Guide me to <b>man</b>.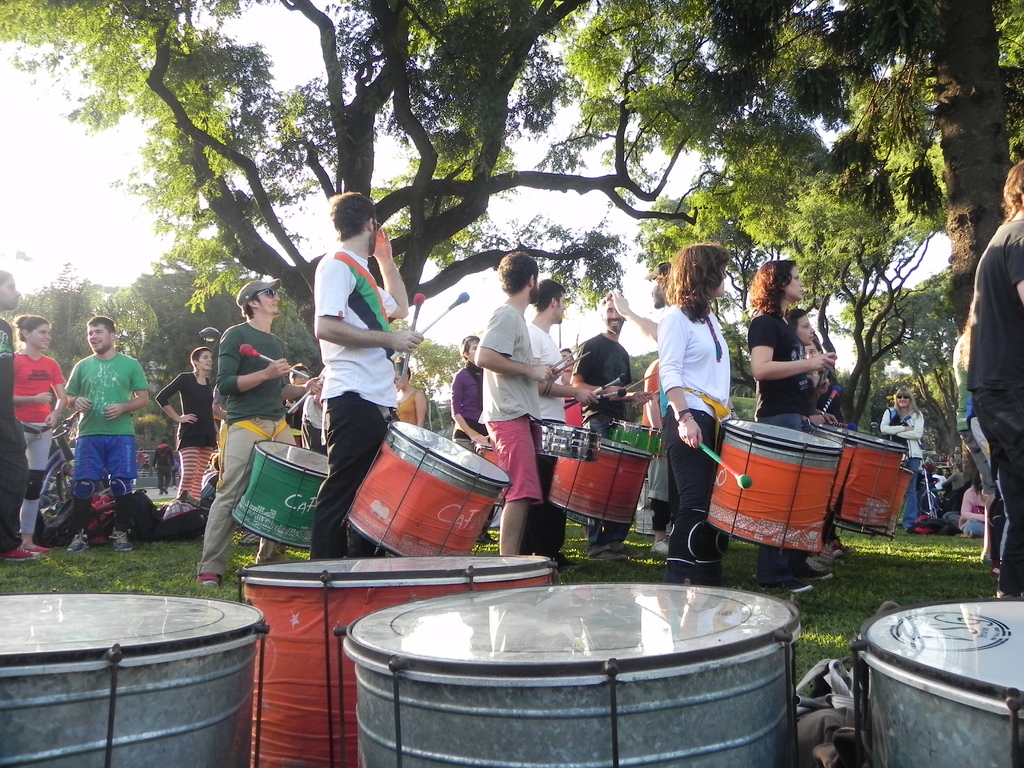
Guidance: crop(191, 274, 324, 593).
